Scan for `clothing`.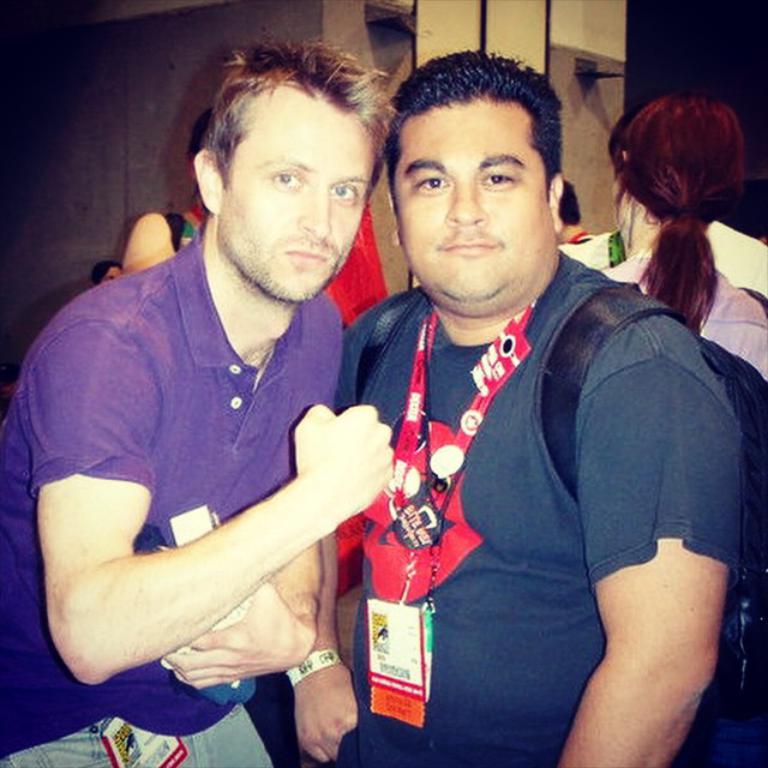
Scan result: [x1=169, y1=209, x2=211, y2=253].
